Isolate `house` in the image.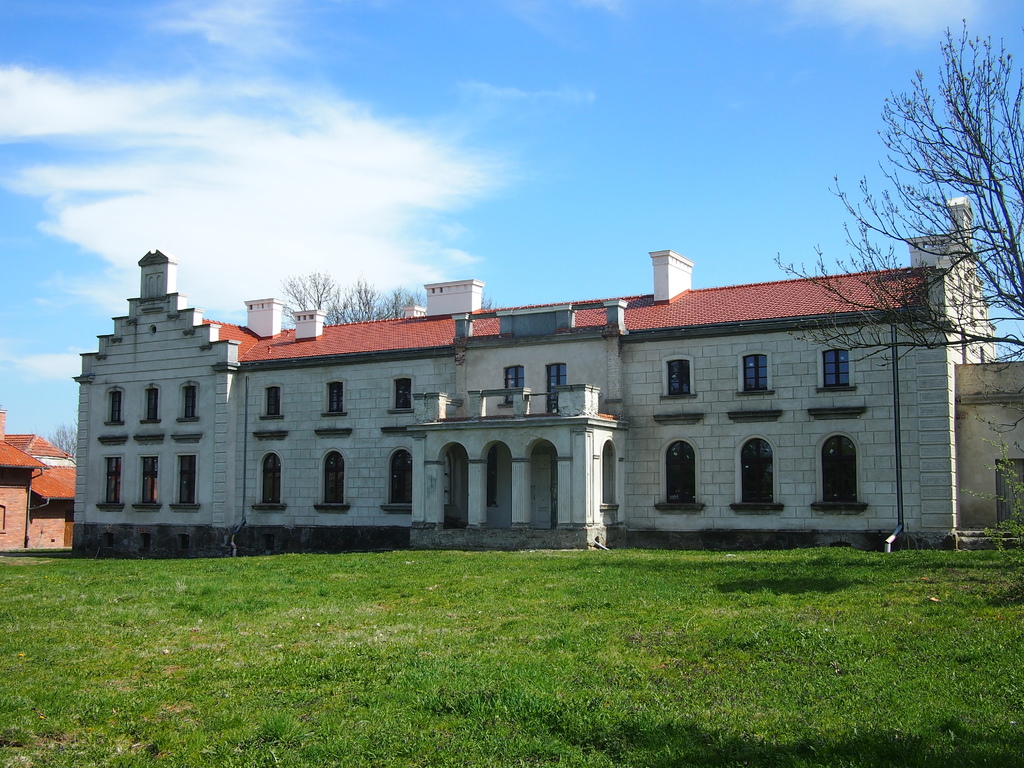
Isolated region: locate(0, 429, 73, 467).
